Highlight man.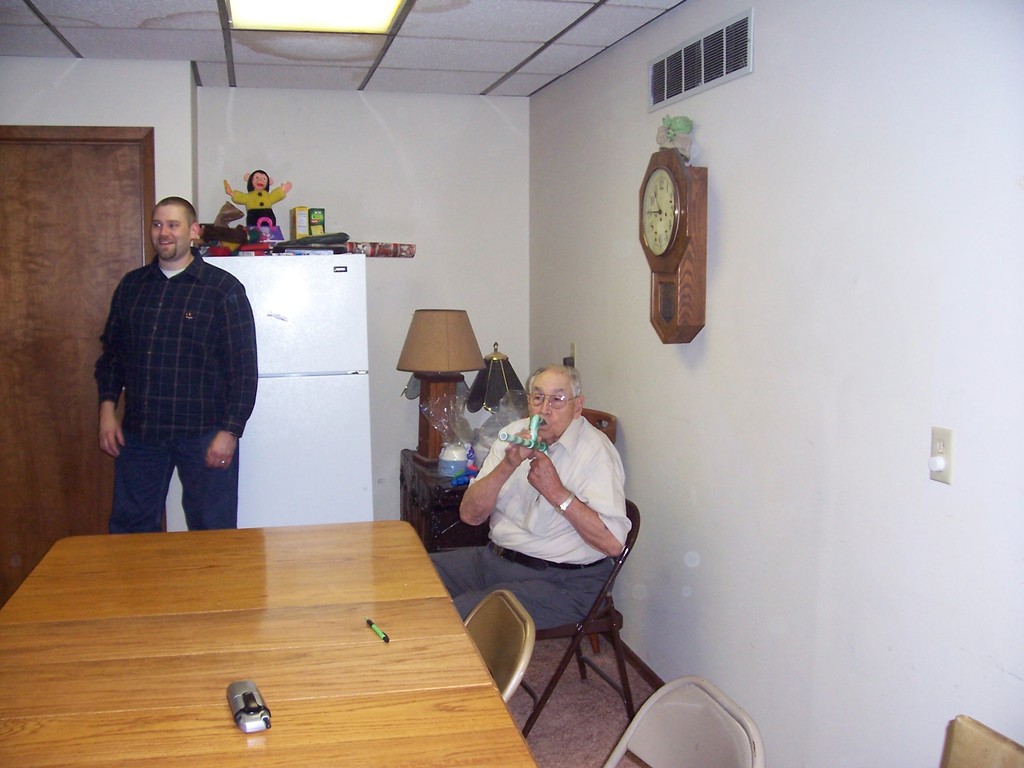
Highlighted region: {"left": 96, "top": 197, "right": 257, "bottom": 532}.
